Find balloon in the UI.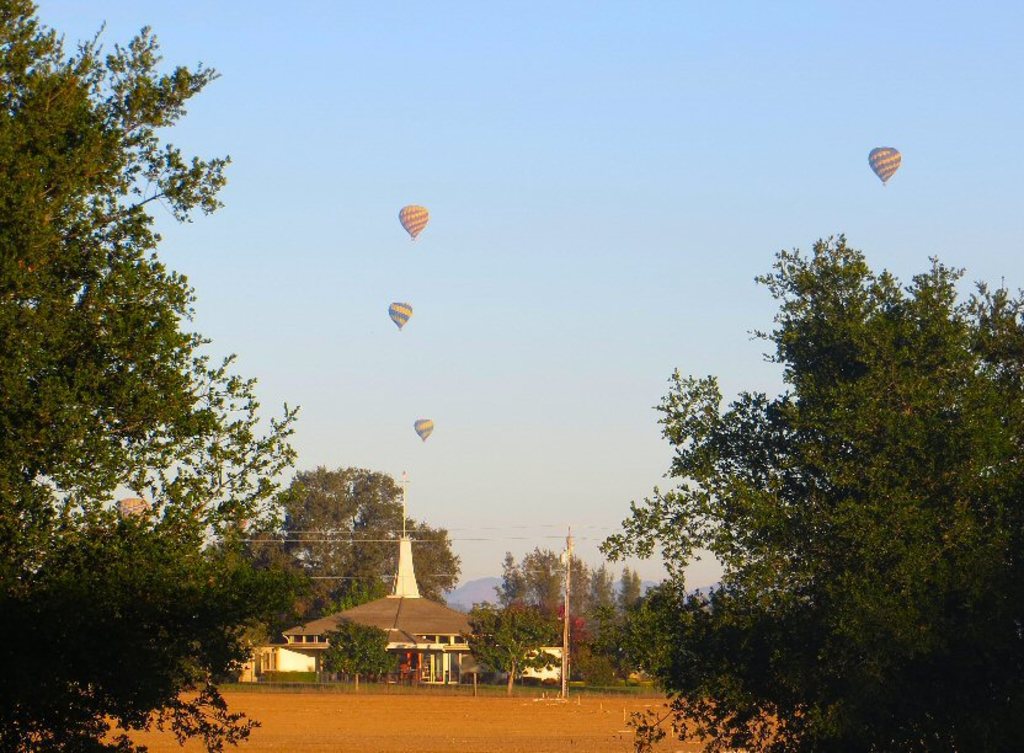
UI element at [118, 496, 148, 527].
